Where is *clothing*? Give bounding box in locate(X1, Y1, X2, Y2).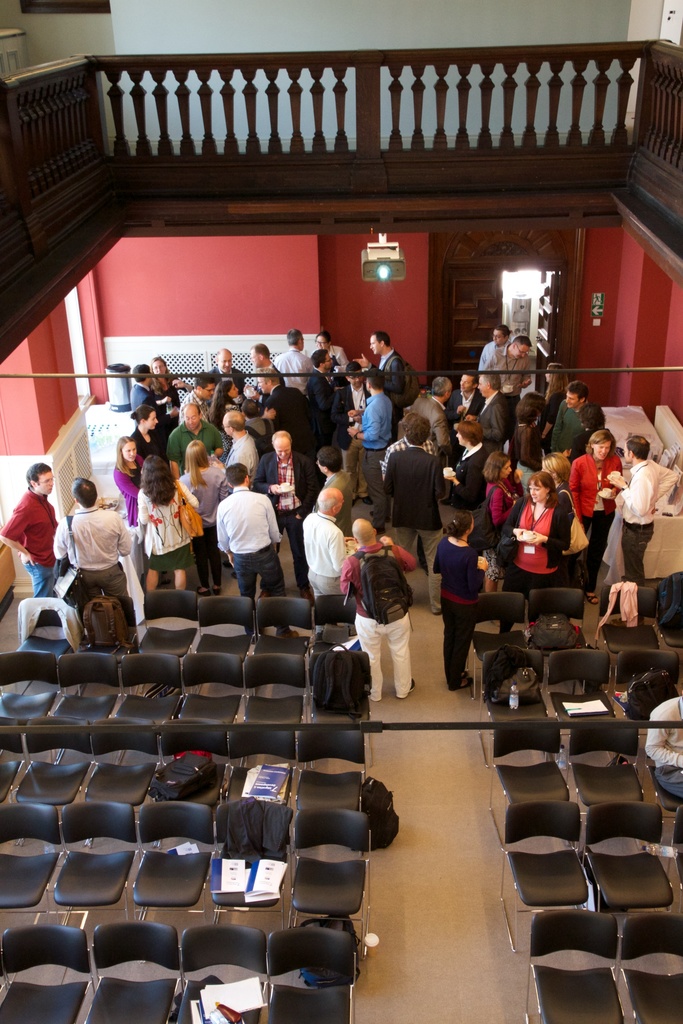
locate(232, 545, 292, 636).
